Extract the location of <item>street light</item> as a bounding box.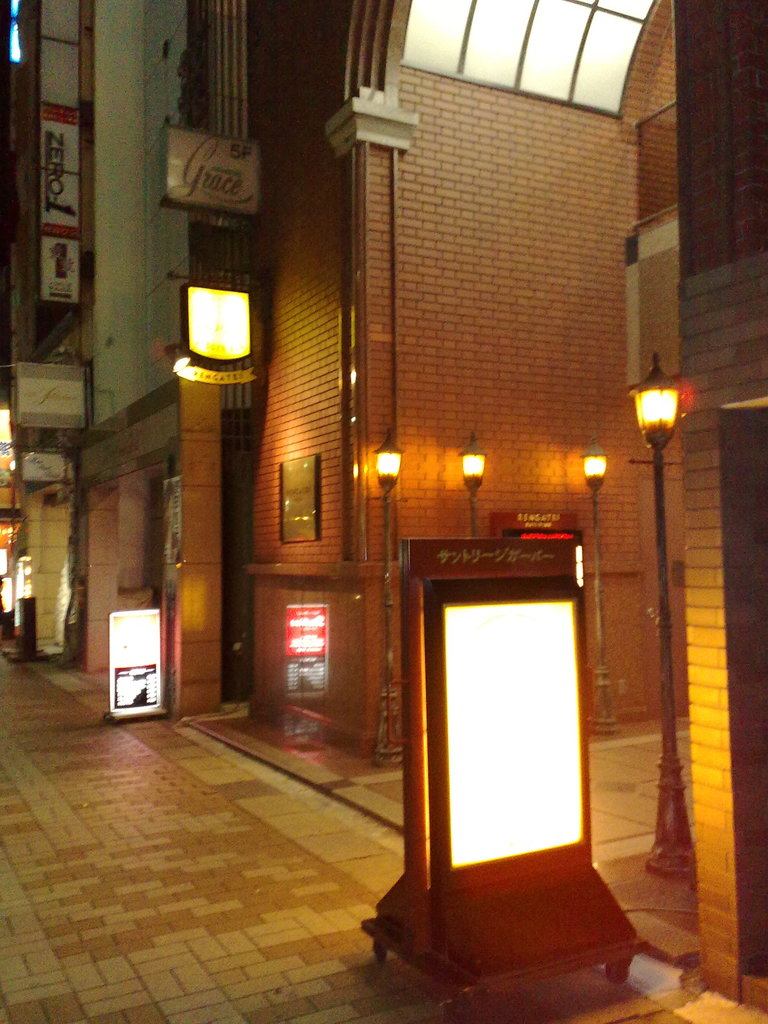
(364, 431, 415, 748).
